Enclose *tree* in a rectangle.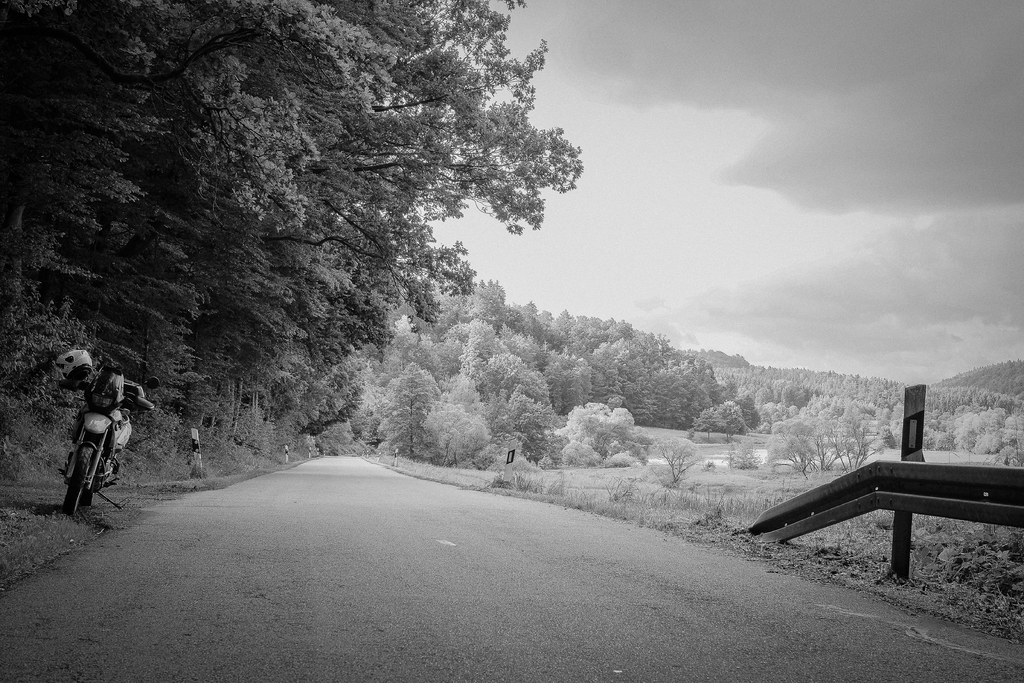
[948, 411, 979, 447].
